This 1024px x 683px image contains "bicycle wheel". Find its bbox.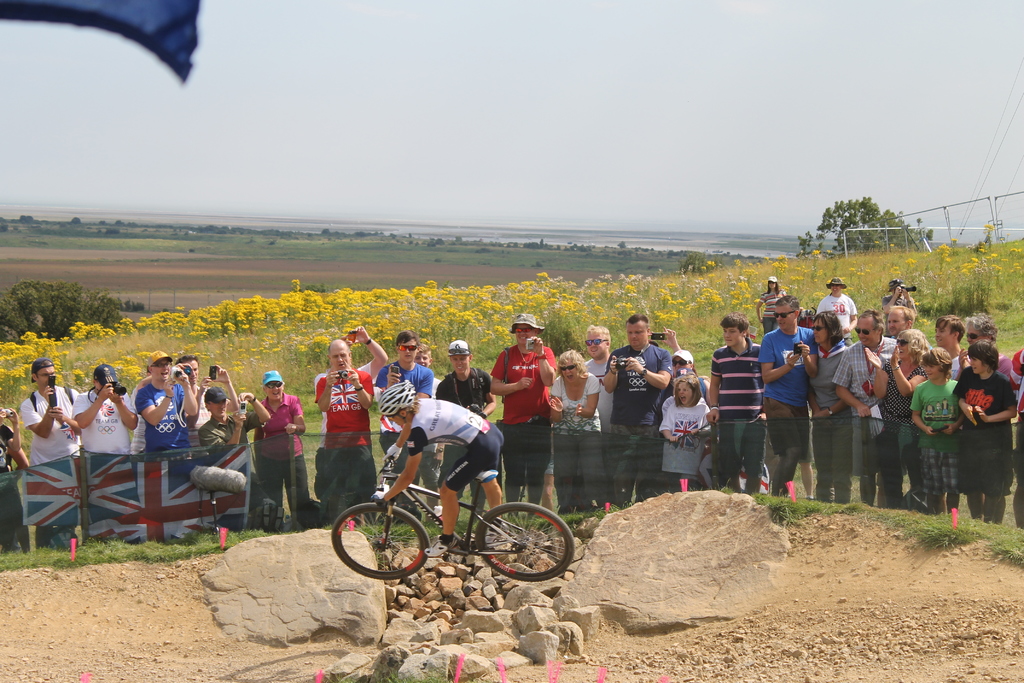
crop(474, 513, 579, 588).
